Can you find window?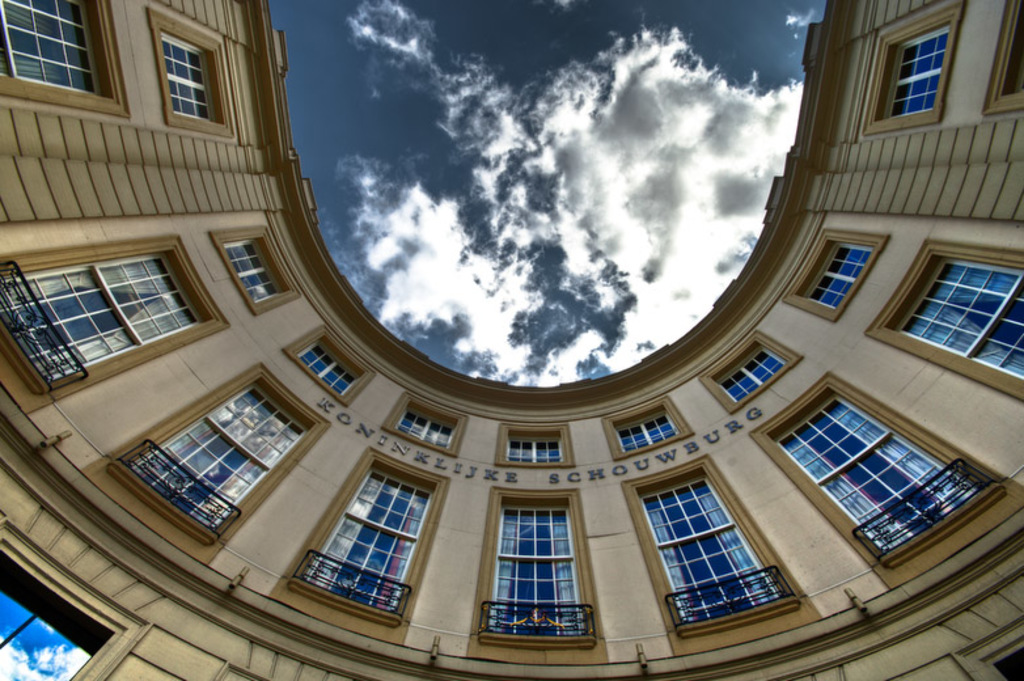
Yes, bounding box: locate(0, 257, 203, 381).
